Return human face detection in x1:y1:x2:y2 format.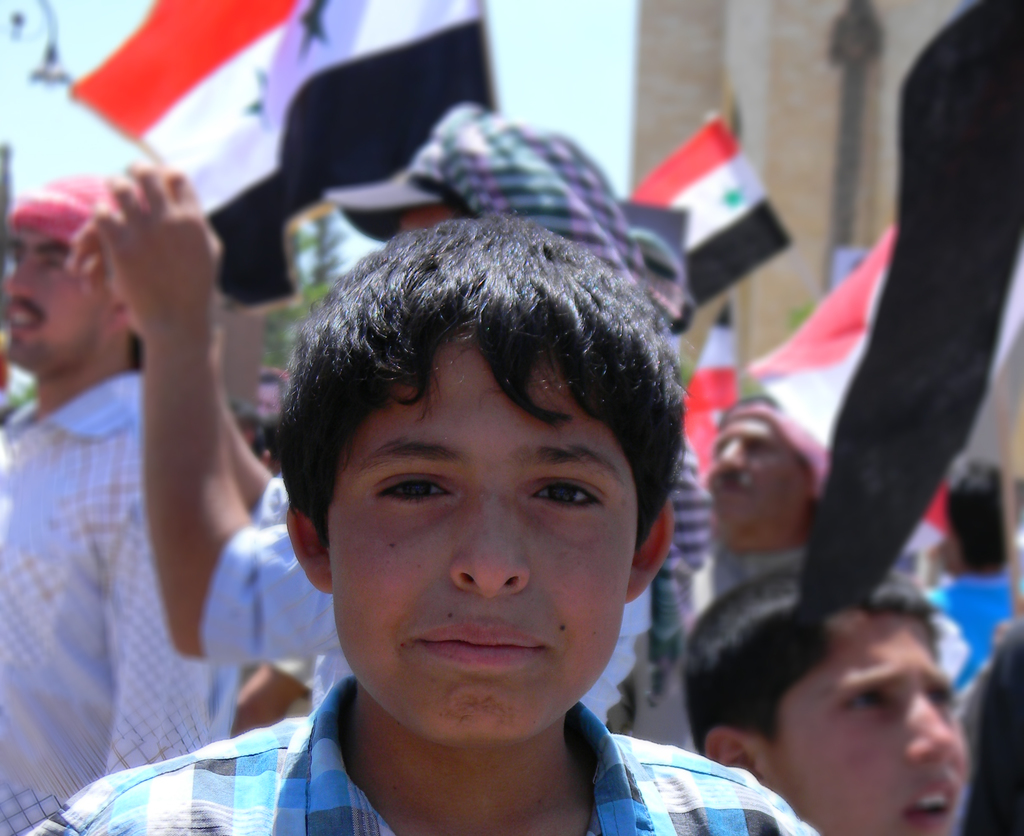
10:235:109:372.
